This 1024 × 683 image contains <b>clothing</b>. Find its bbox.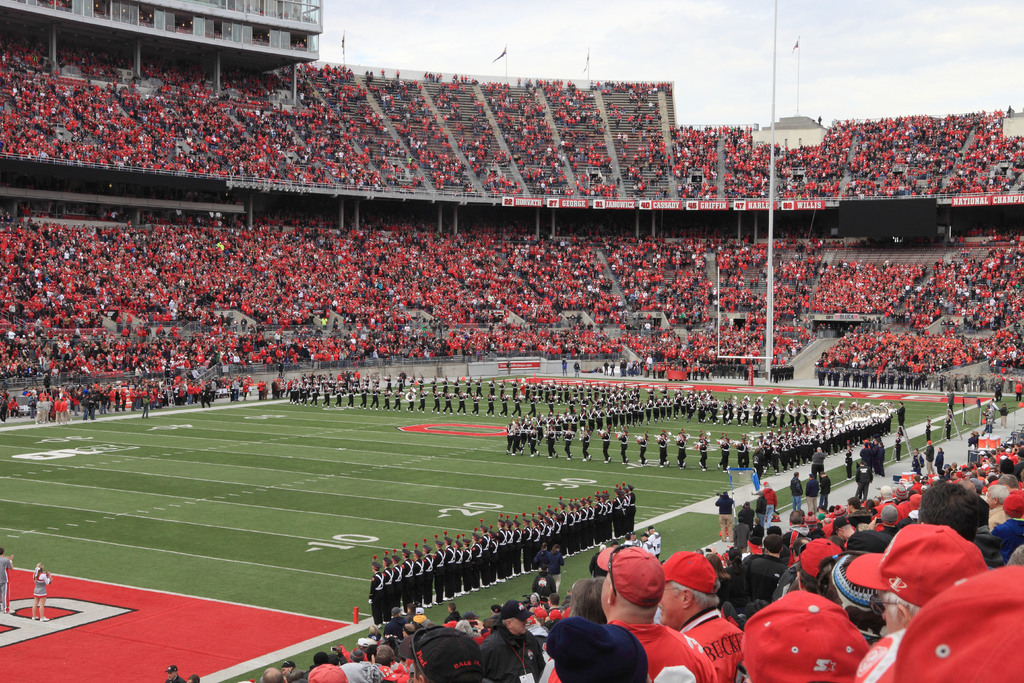
locate(496, 395, 510, 413).
